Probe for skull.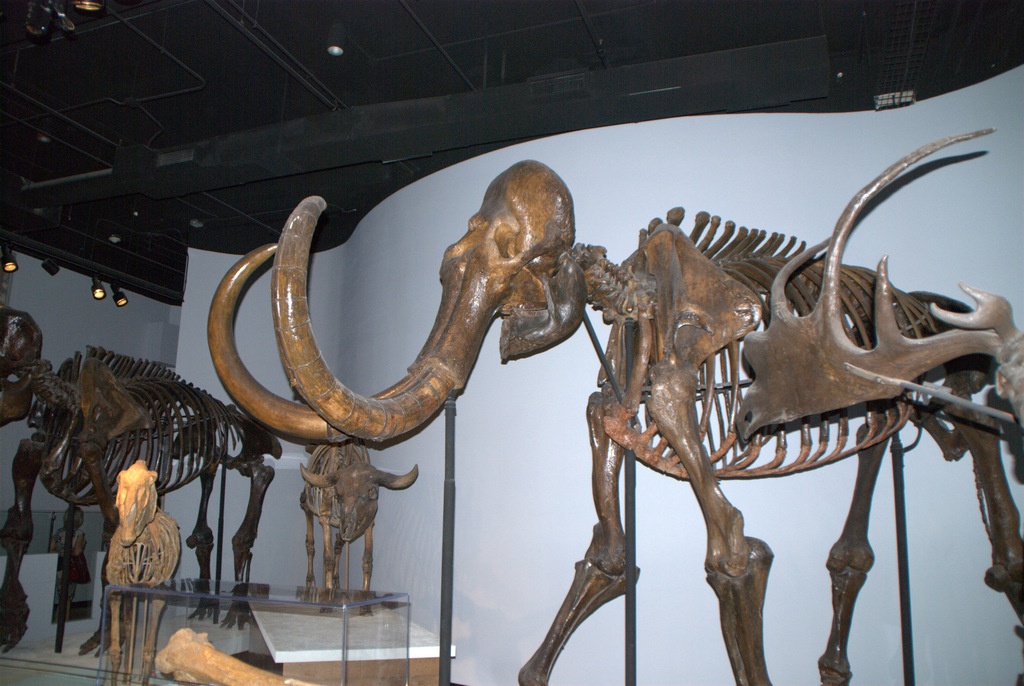
Probe result: BBox(209, 157, 602, 446).
